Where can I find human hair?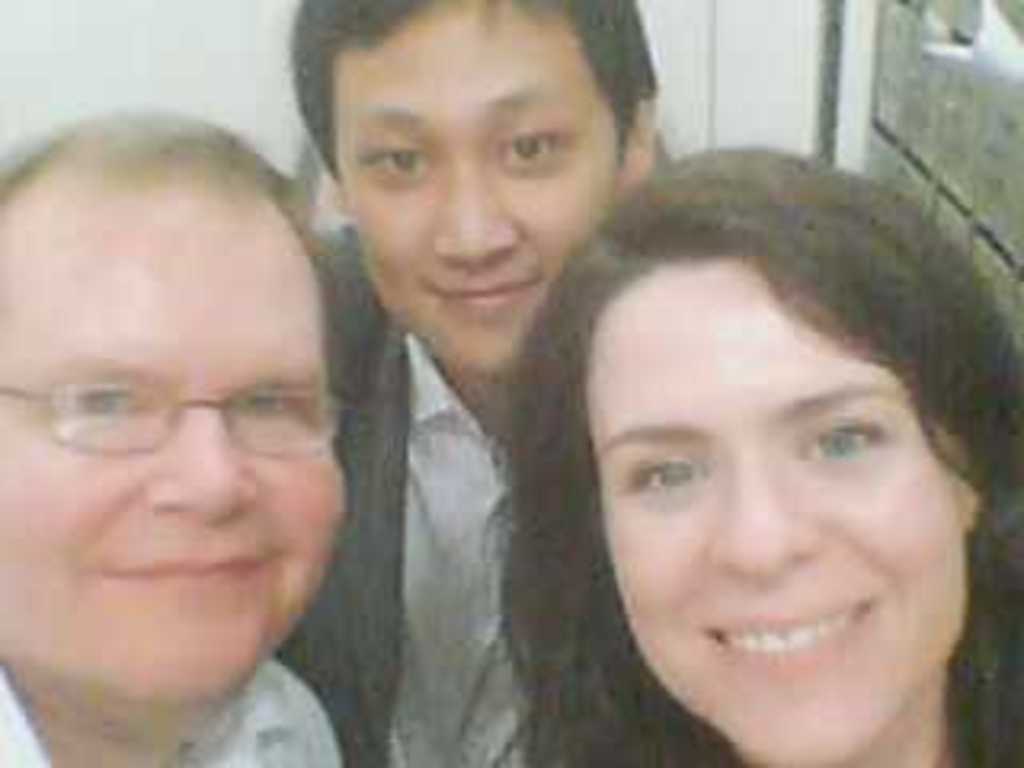
You can find it at rect(0, 102, 352, 403).
